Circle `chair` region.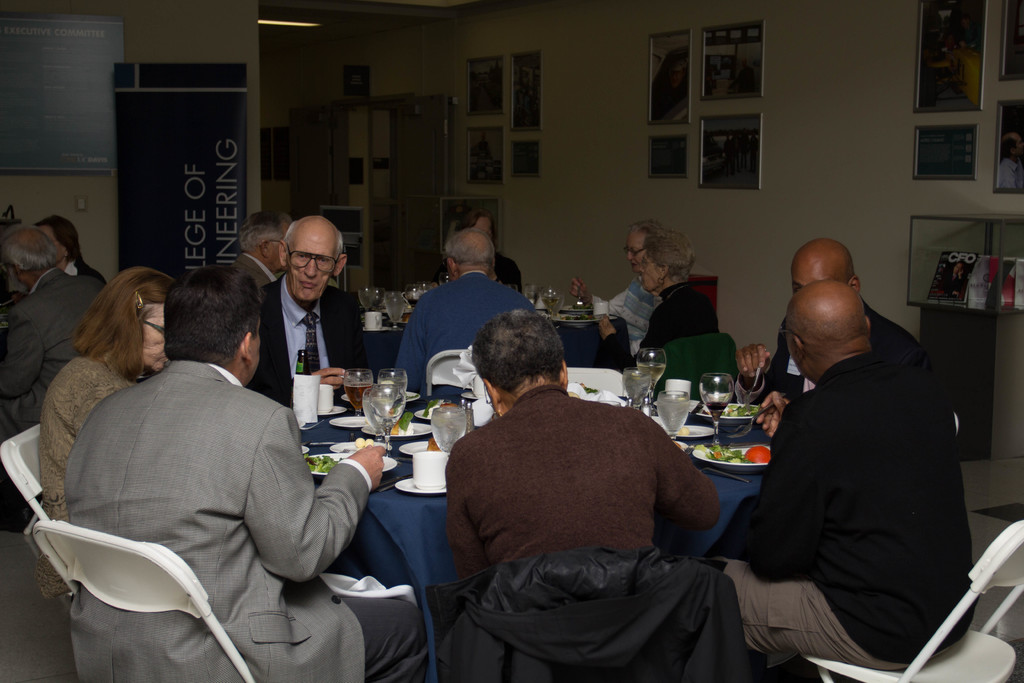
Region: 425/349/480/397.
